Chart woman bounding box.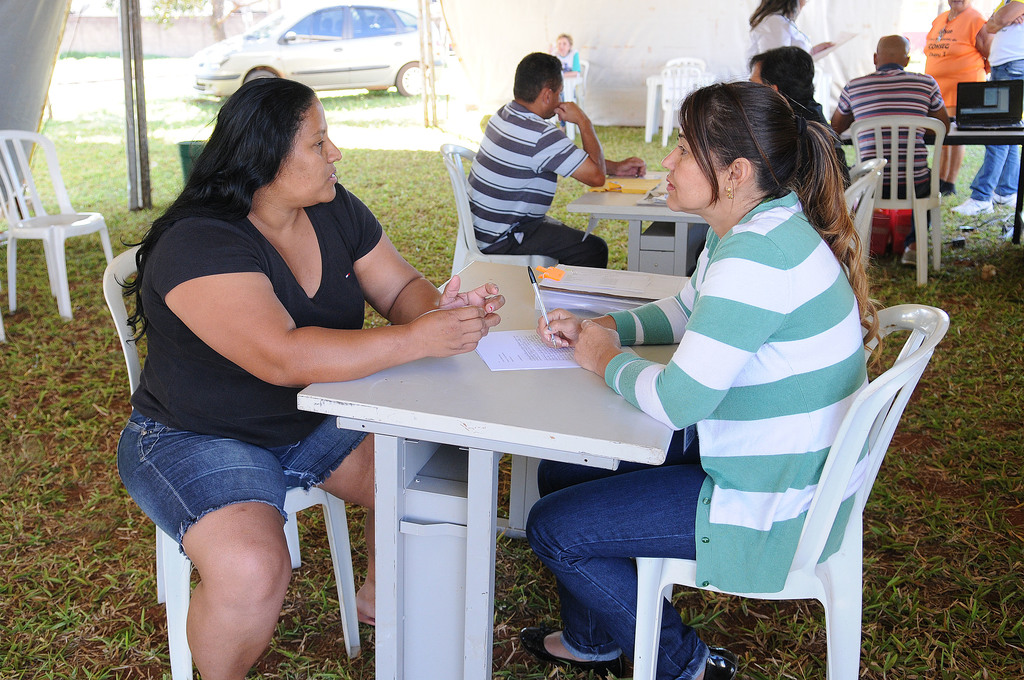
Charted: rect(748, 0, 836, 82).
